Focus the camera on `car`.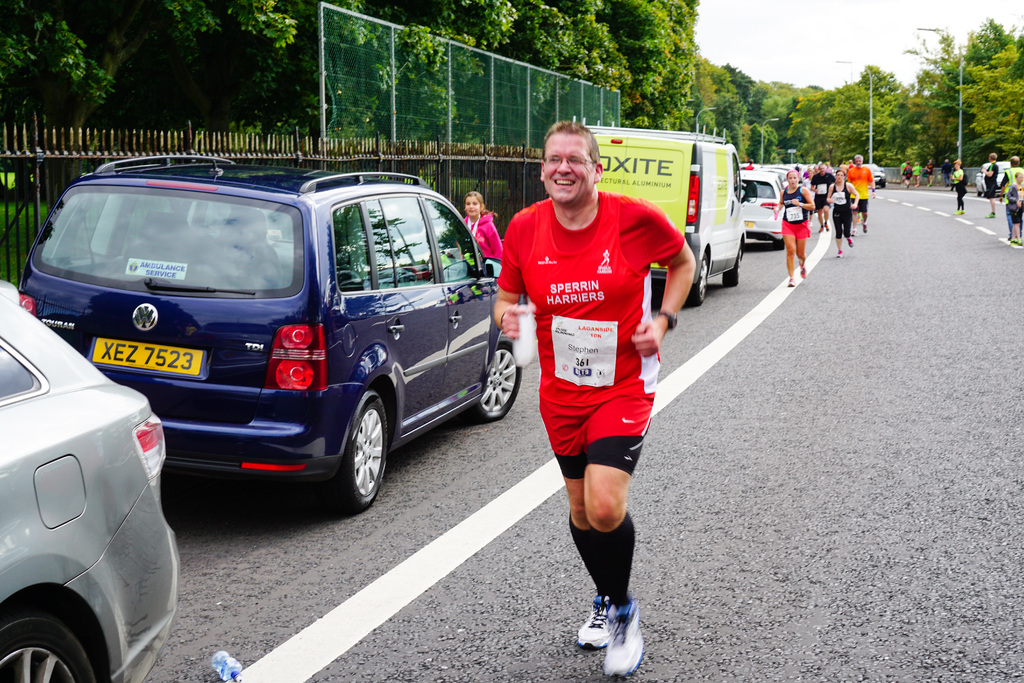
Focus region: Rect(0, 172, 518, 537).
